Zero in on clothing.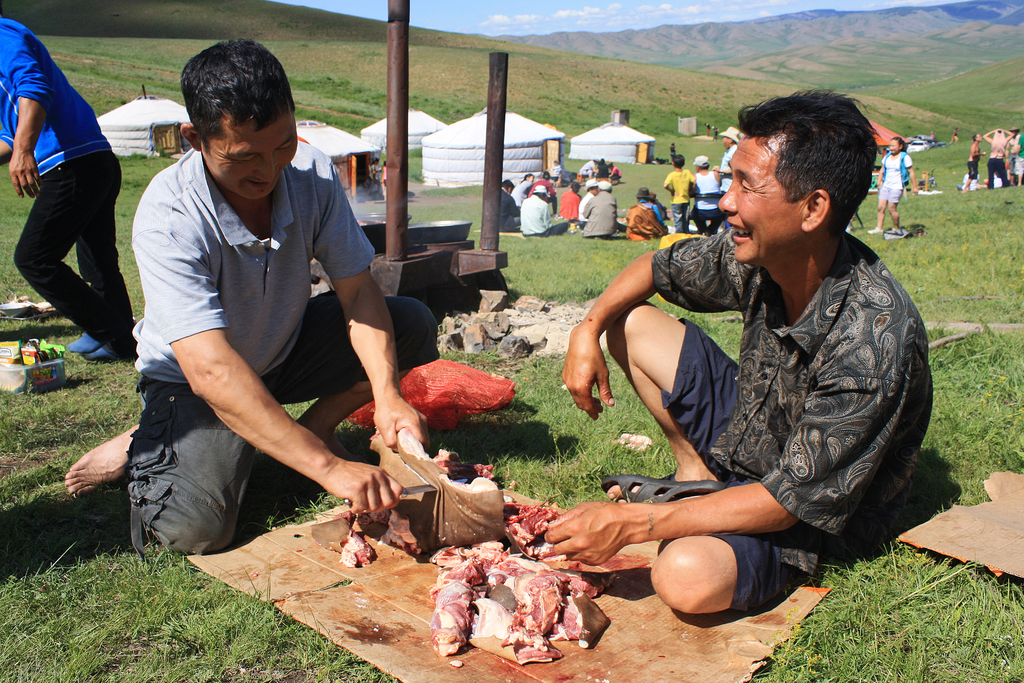
Zeroed in: box=[1013, 133, 1023, 177].
